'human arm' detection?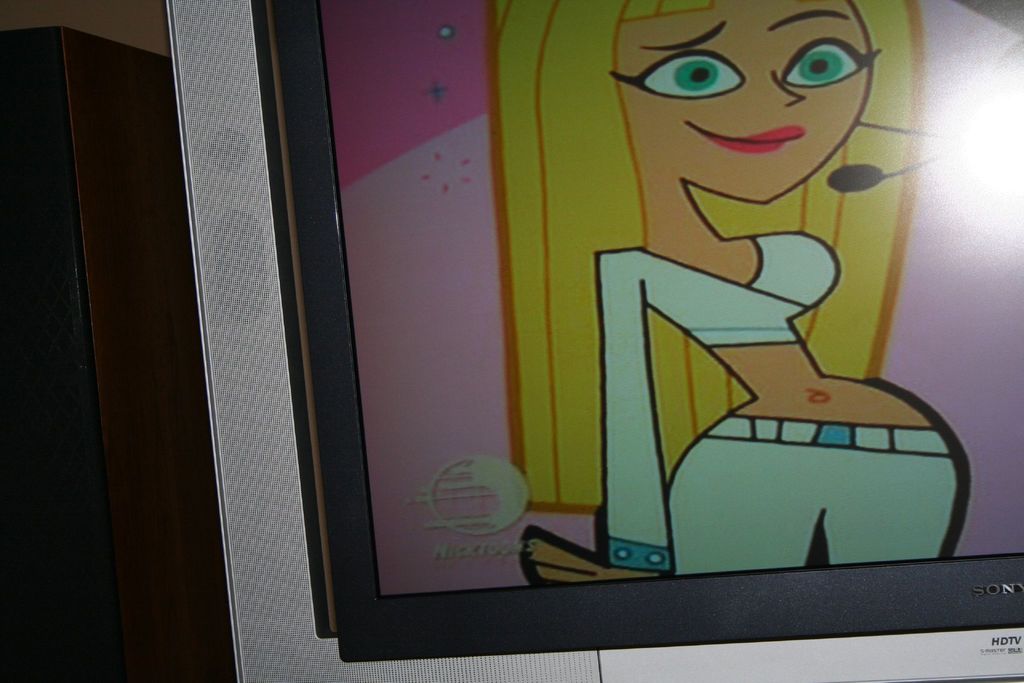
locate(525, 249, 671, 586)
